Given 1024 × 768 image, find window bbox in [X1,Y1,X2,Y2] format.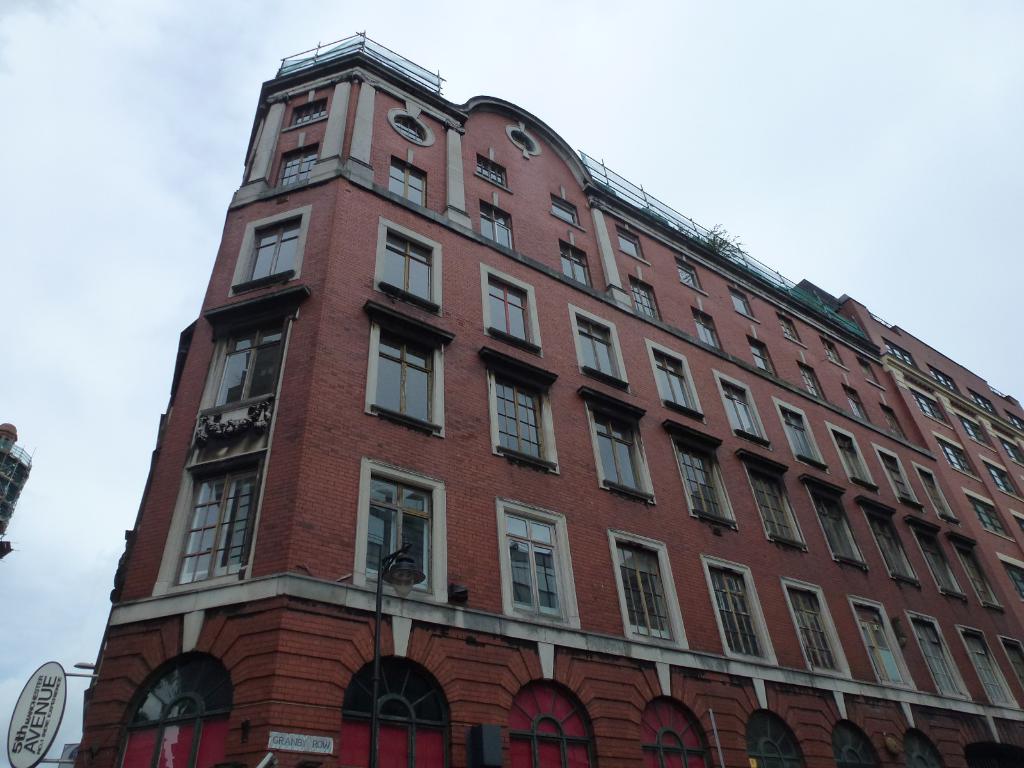
[611,219,646,261].
